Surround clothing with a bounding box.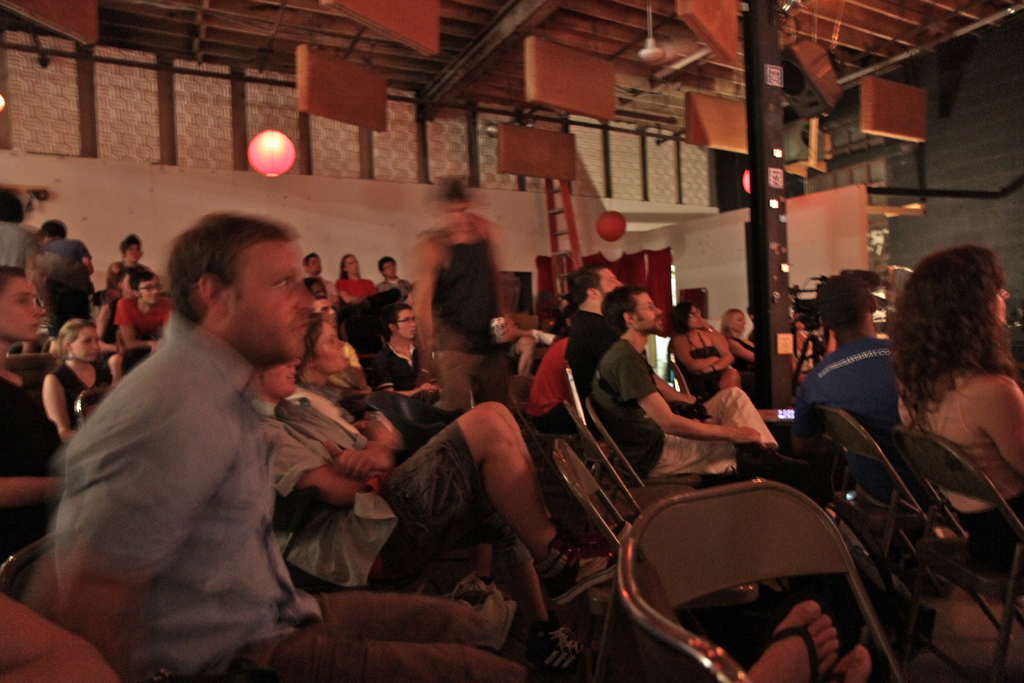
detection(120, 311, 172, 345).
